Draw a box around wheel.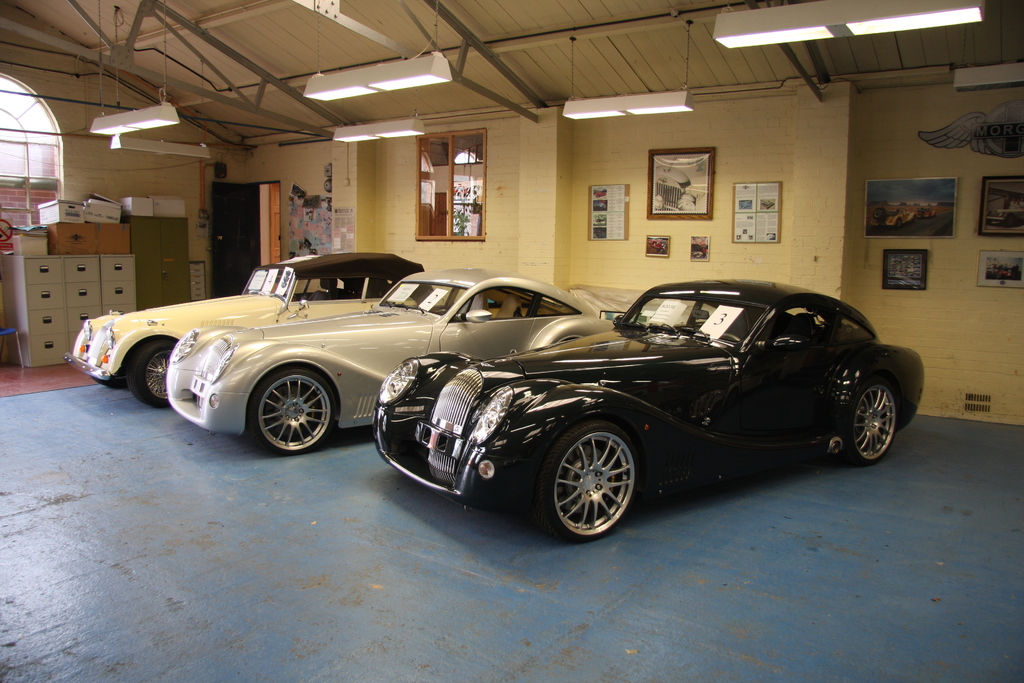
box(658, 248, 666, 255).
